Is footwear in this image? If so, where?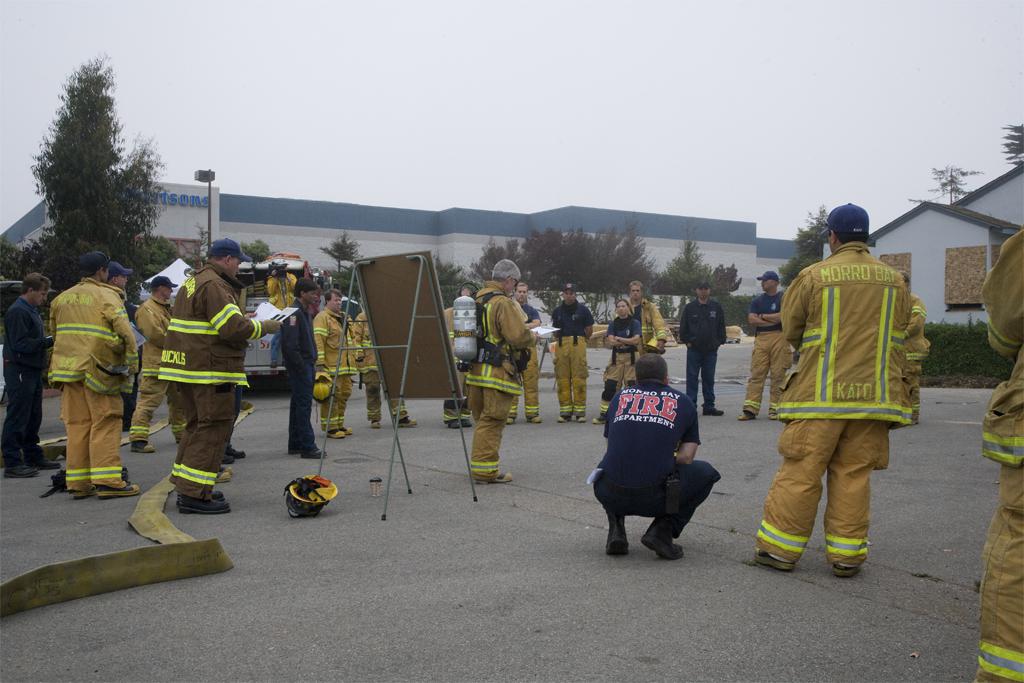
Yes, at box=[104, 482, 137, 495].
